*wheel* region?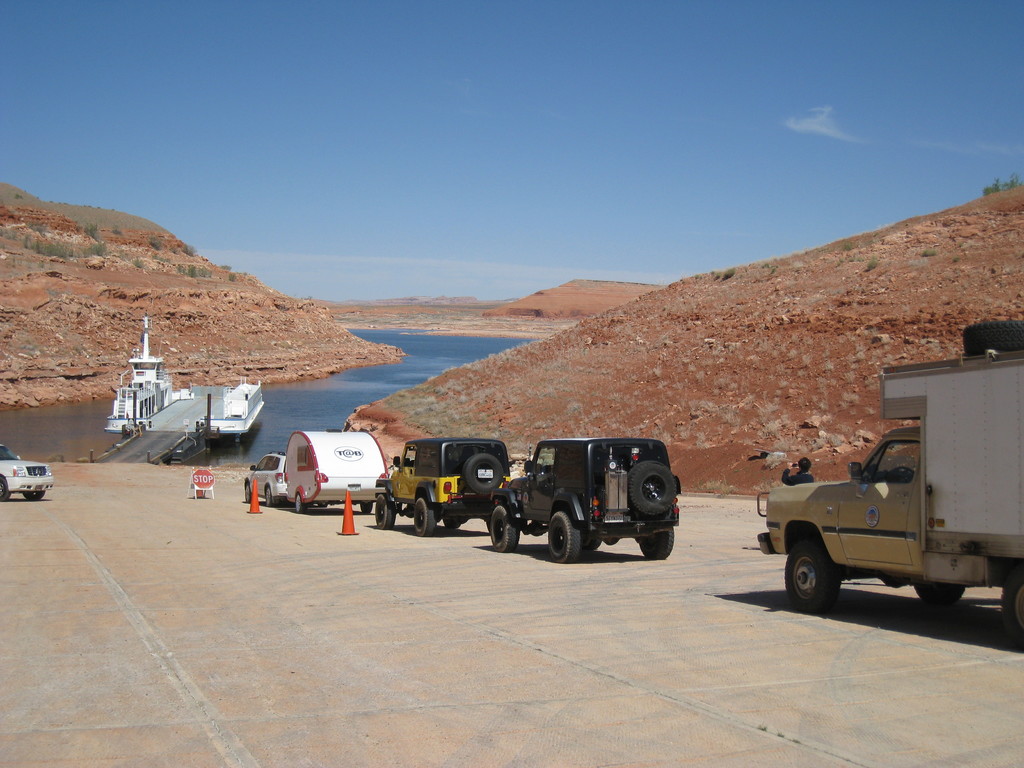
[x1=548, y1=510, x2=582, y2=561]
